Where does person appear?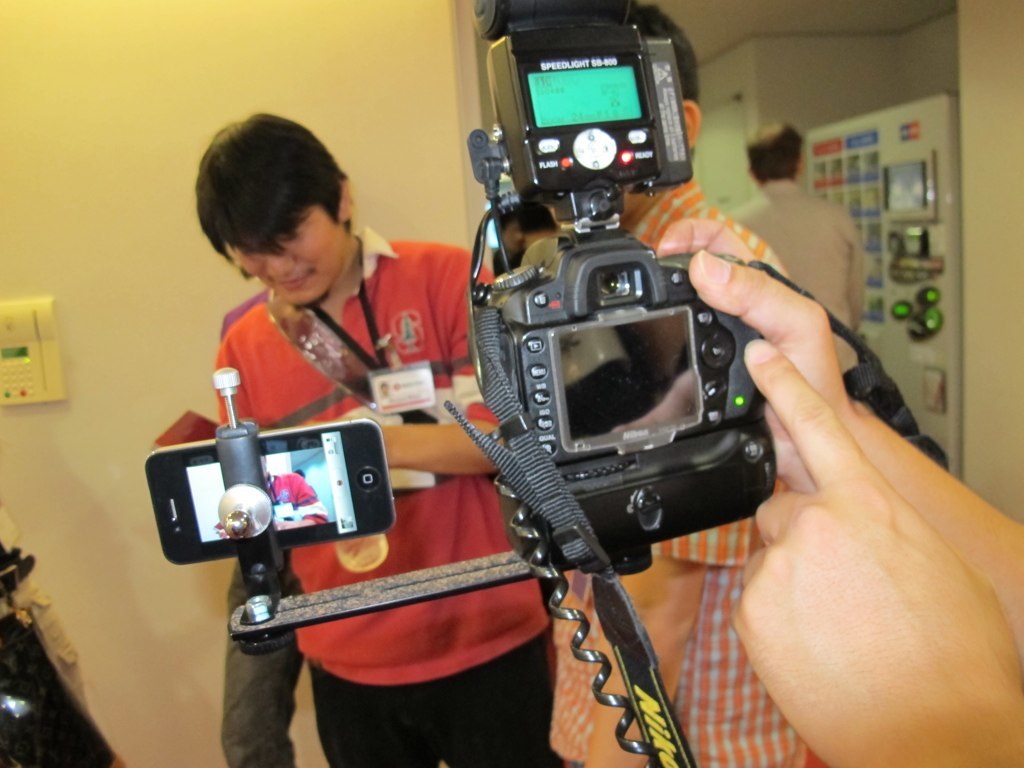
Appears at crop(649, 213, 1023, 767).
